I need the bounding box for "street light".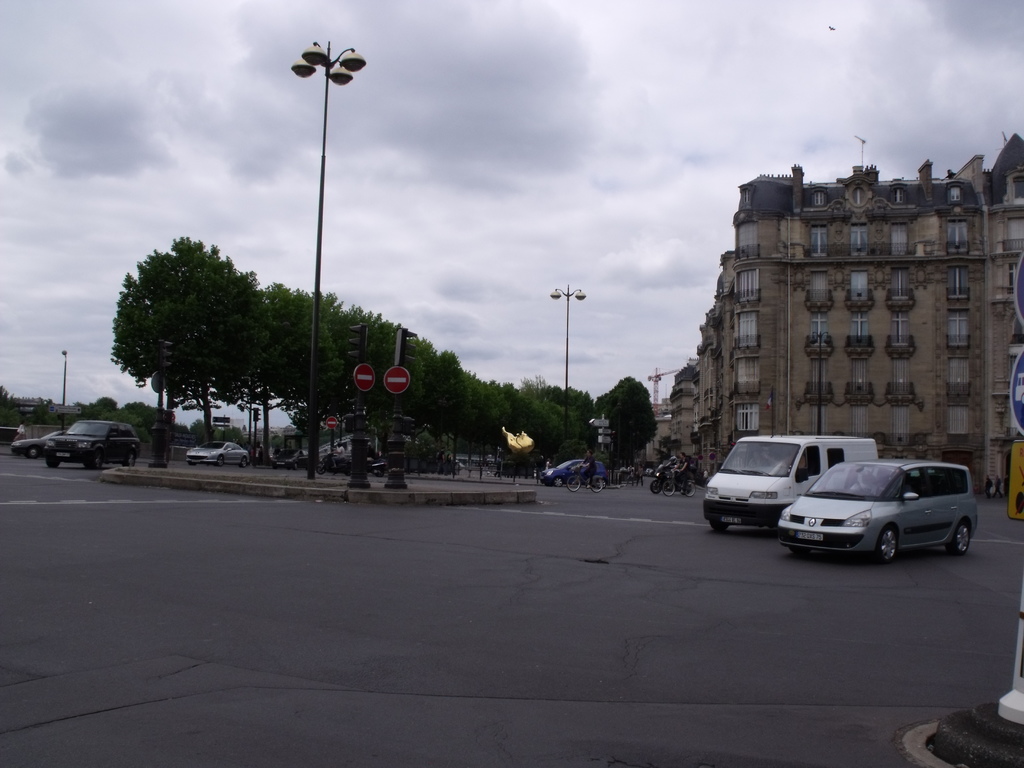
Here it is: select_region(549, 279, 590, 442).
